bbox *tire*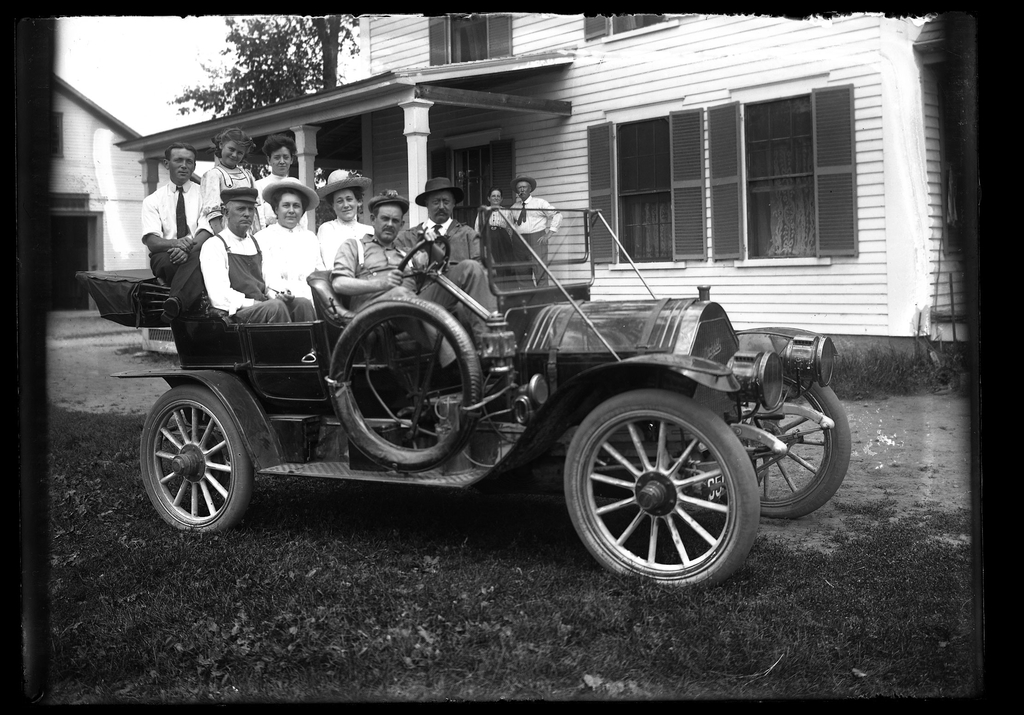
{"x1": 719, "y1": 374, "x2": 853, "y2": 516}
